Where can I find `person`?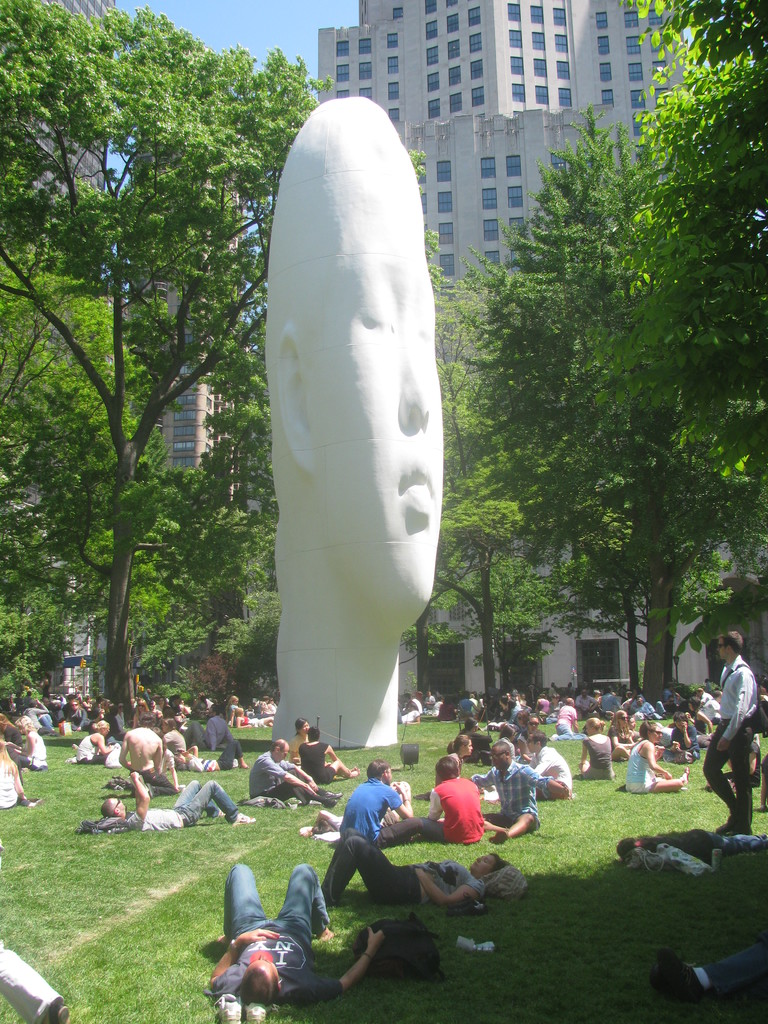
You can find it at BBox(269, 101, 446, 746).
